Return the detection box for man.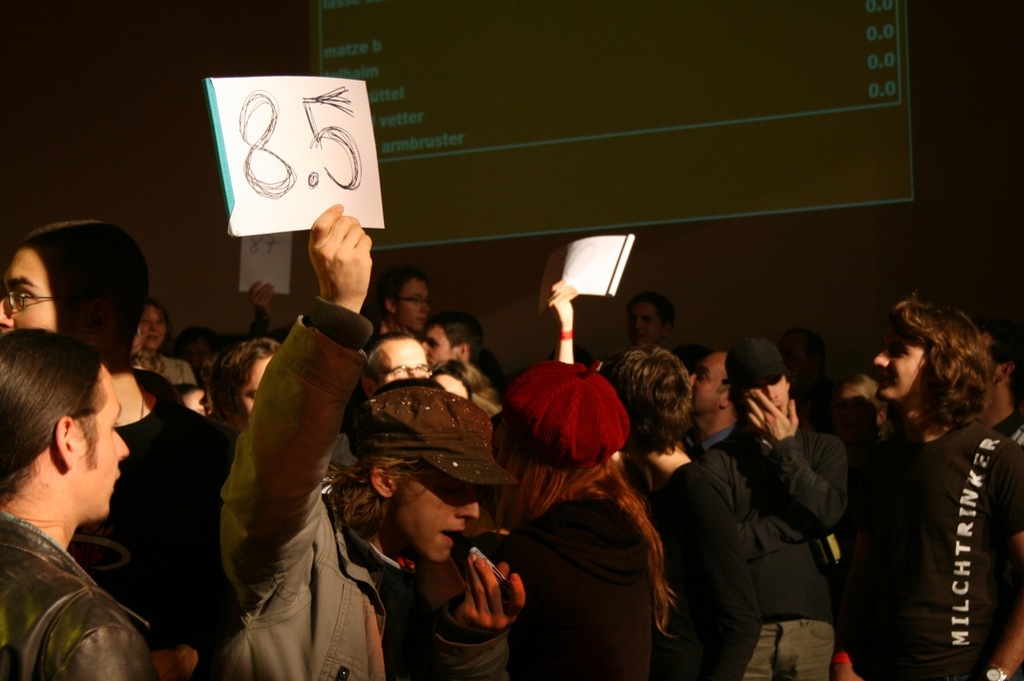
(840, 281, 1023, 680).
